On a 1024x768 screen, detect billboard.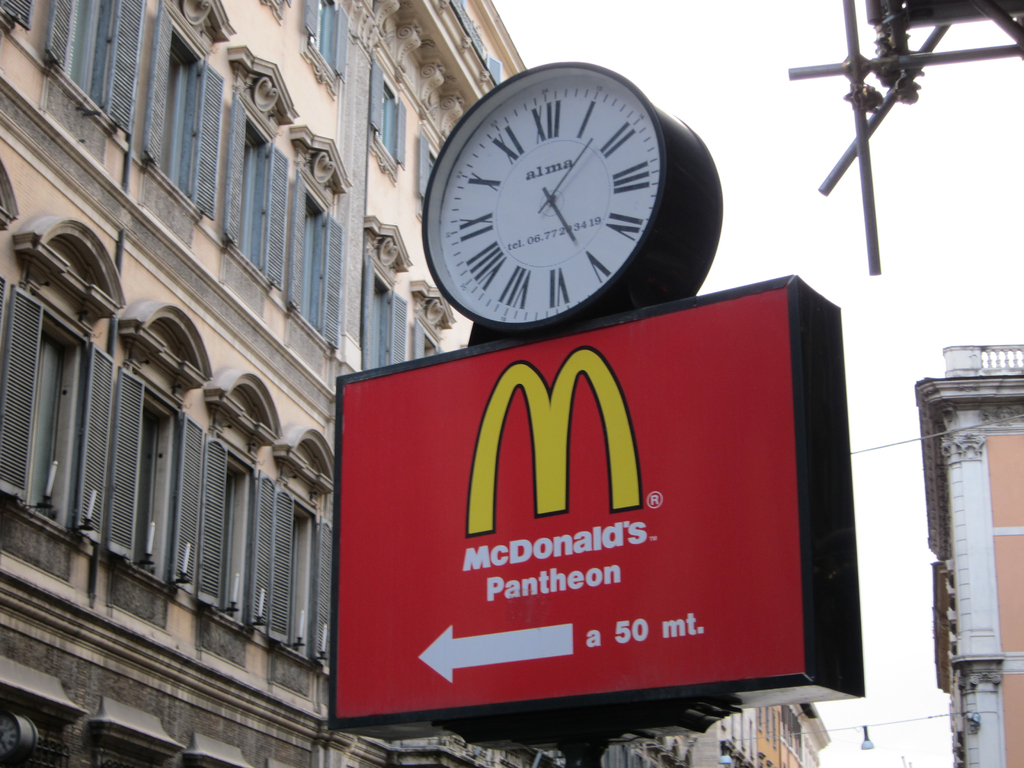
328, 269, 866, 732.
